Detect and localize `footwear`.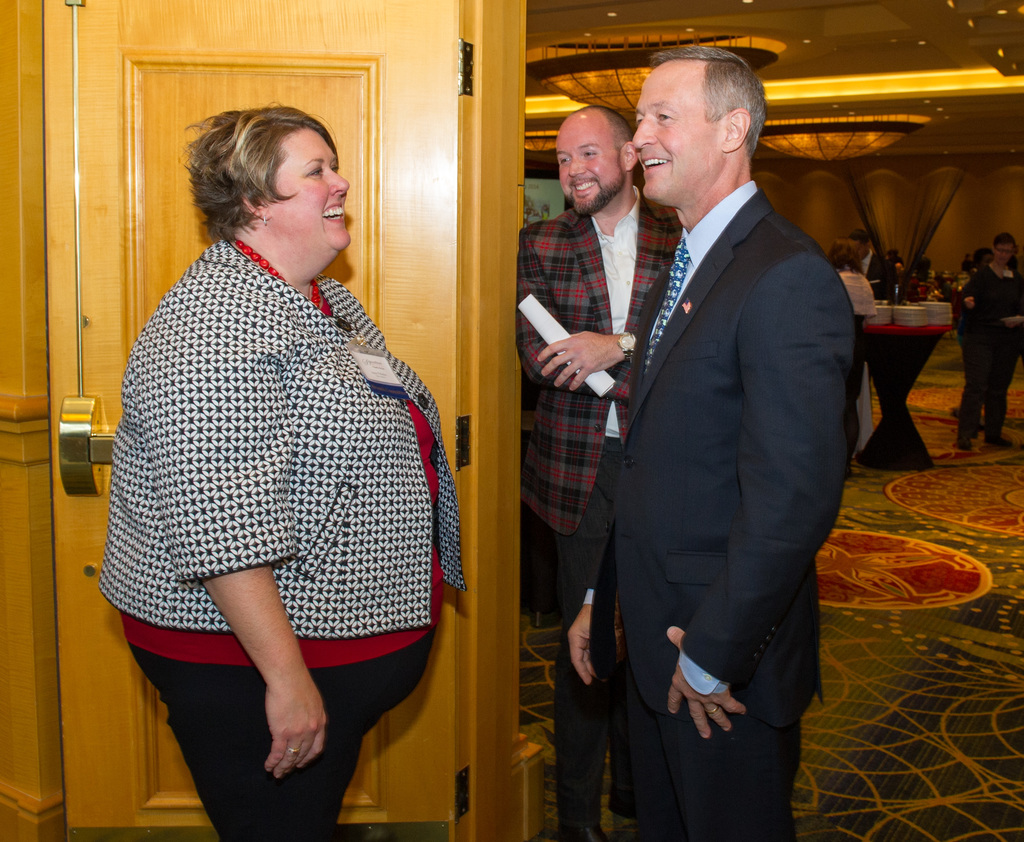
Localized at left=989, top=433, right=1014, bottom=451.
